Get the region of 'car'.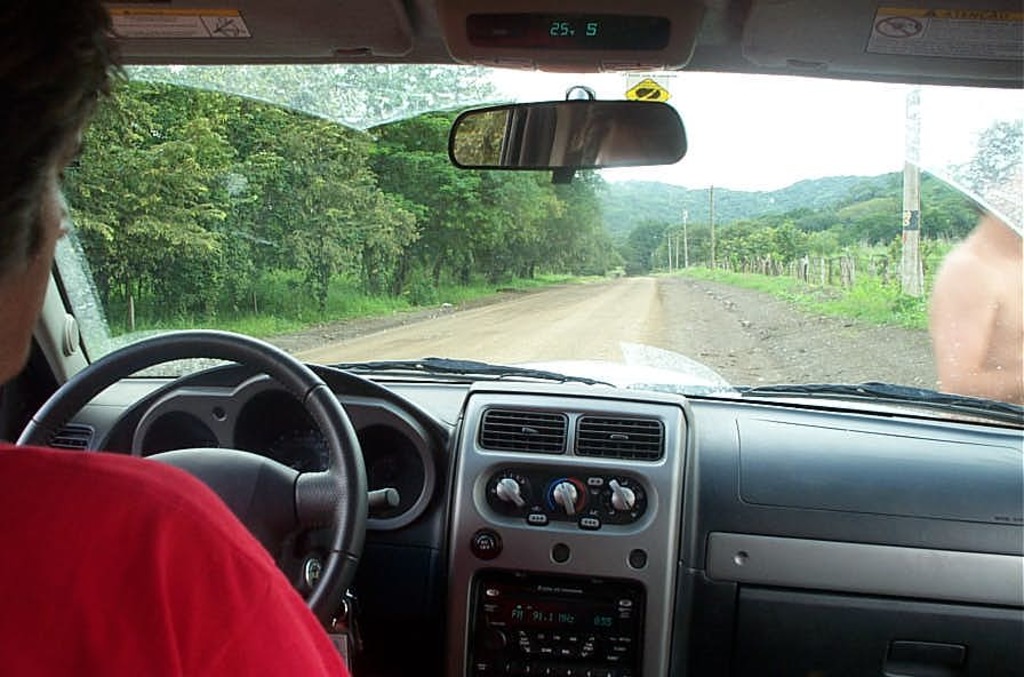
[x1=0, y1=0, x2=1023, y2=676].
